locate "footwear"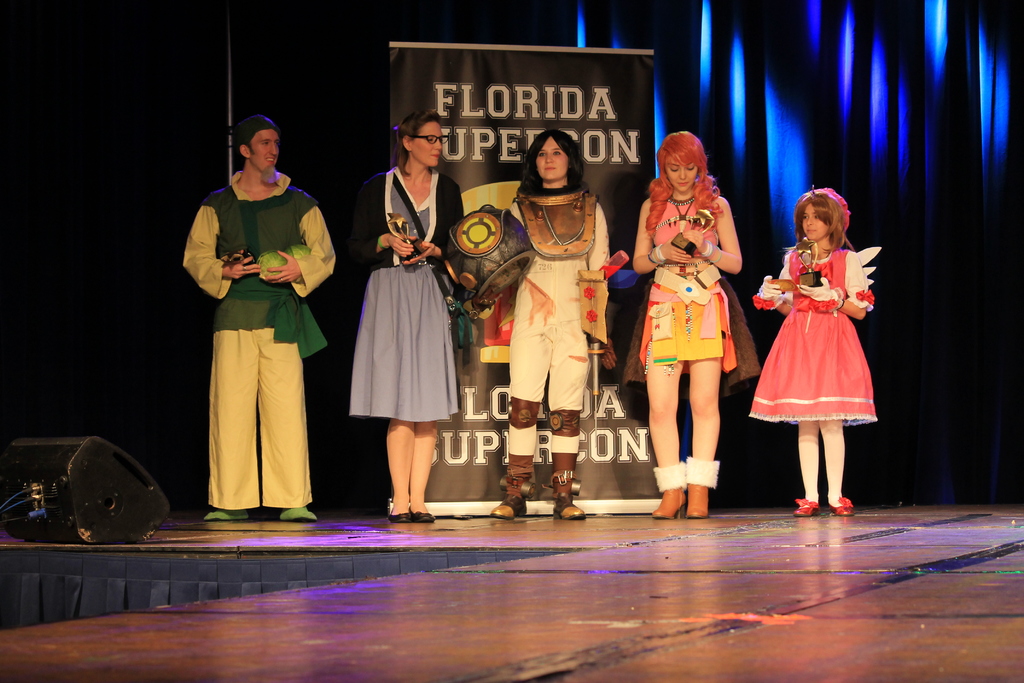
box(490, 495, 528, 523)
